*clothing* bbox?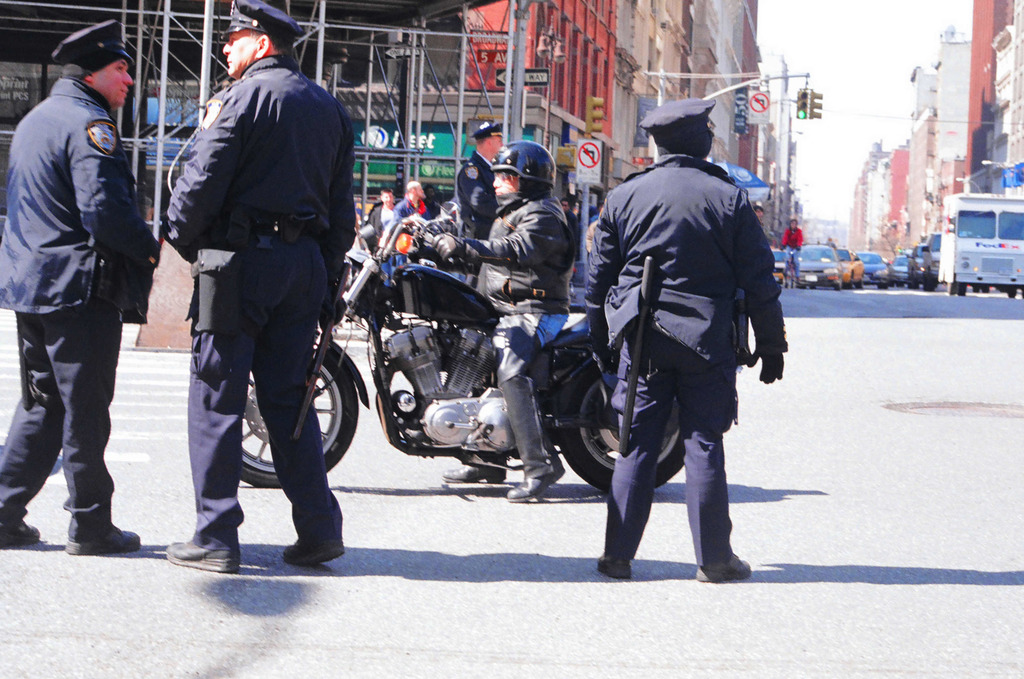
<box>463,196,568,479</box>
